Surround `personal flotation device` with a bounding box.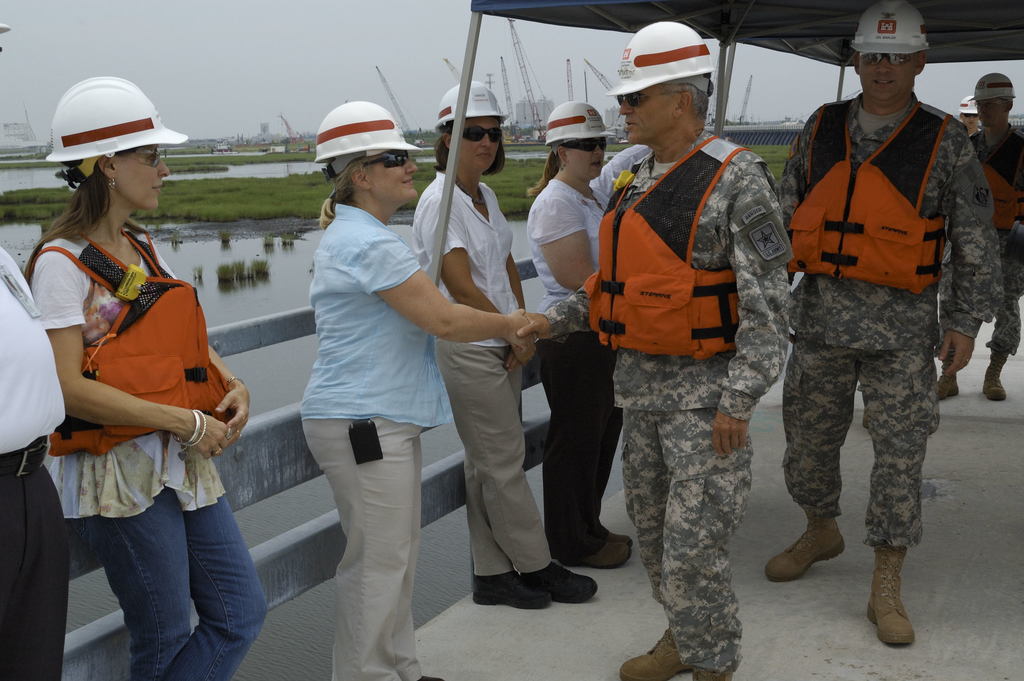
bbox=(583, 133, 747, 359).
